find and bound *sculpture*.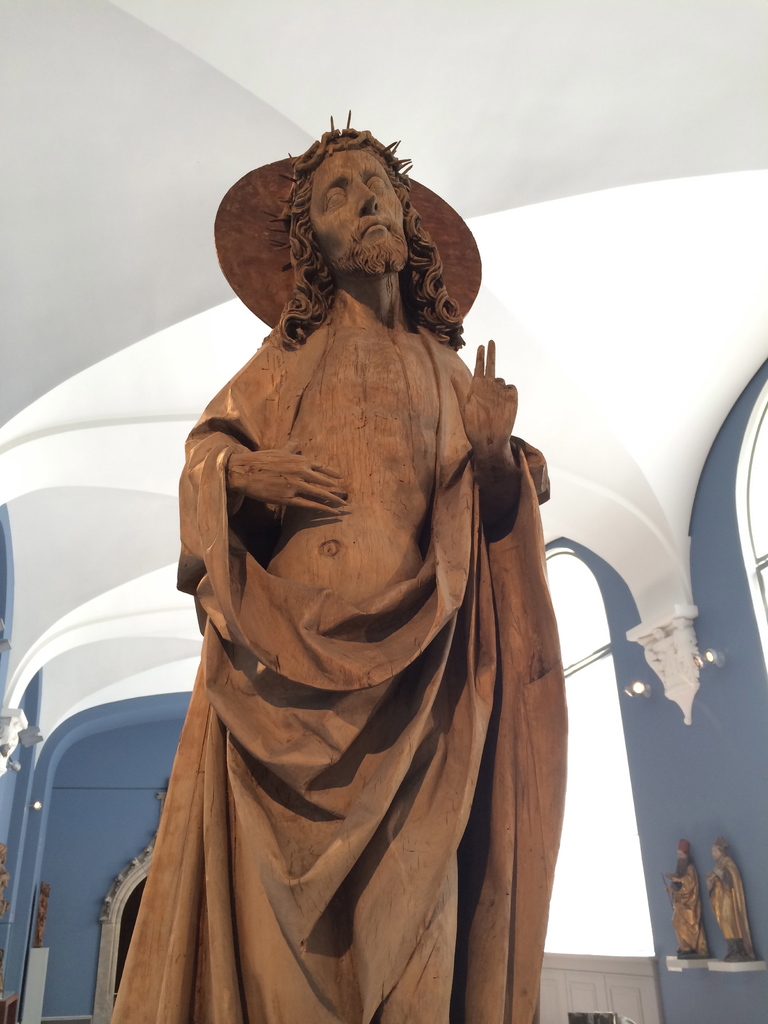
Bound: region(0, 830, 7, 970).
